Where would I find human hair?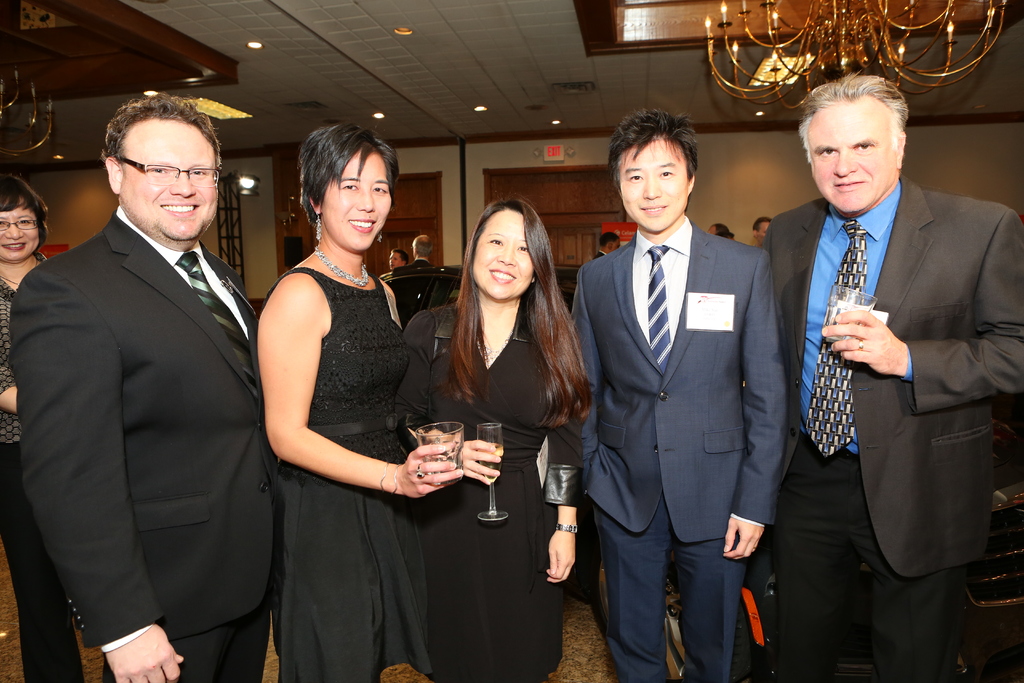
At pyautogui.locateOnScreen(755, 214, 769, 231).
